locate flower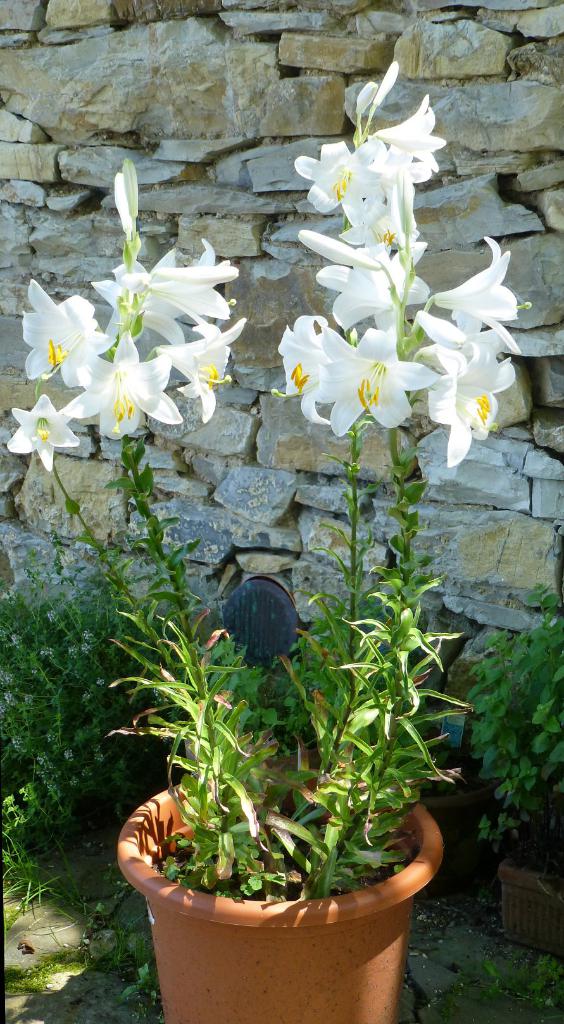
95,237,236,345
